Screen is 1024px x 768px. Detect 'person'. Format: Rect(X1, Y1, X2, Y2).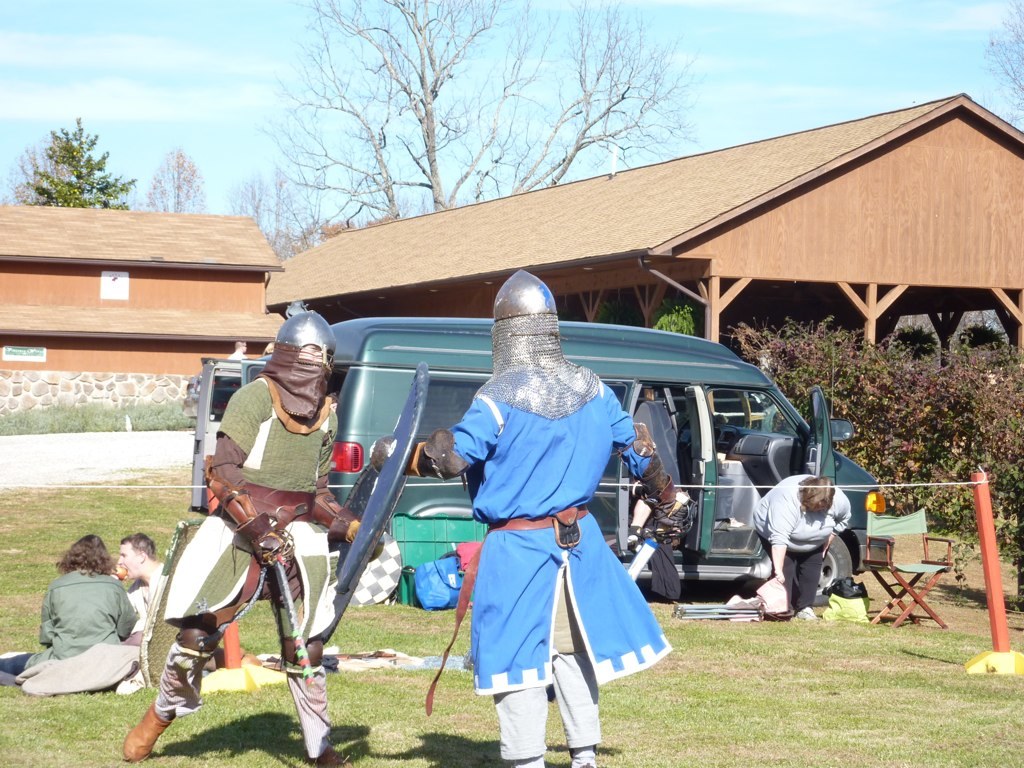
Rect(0, 532, 140, 675).
